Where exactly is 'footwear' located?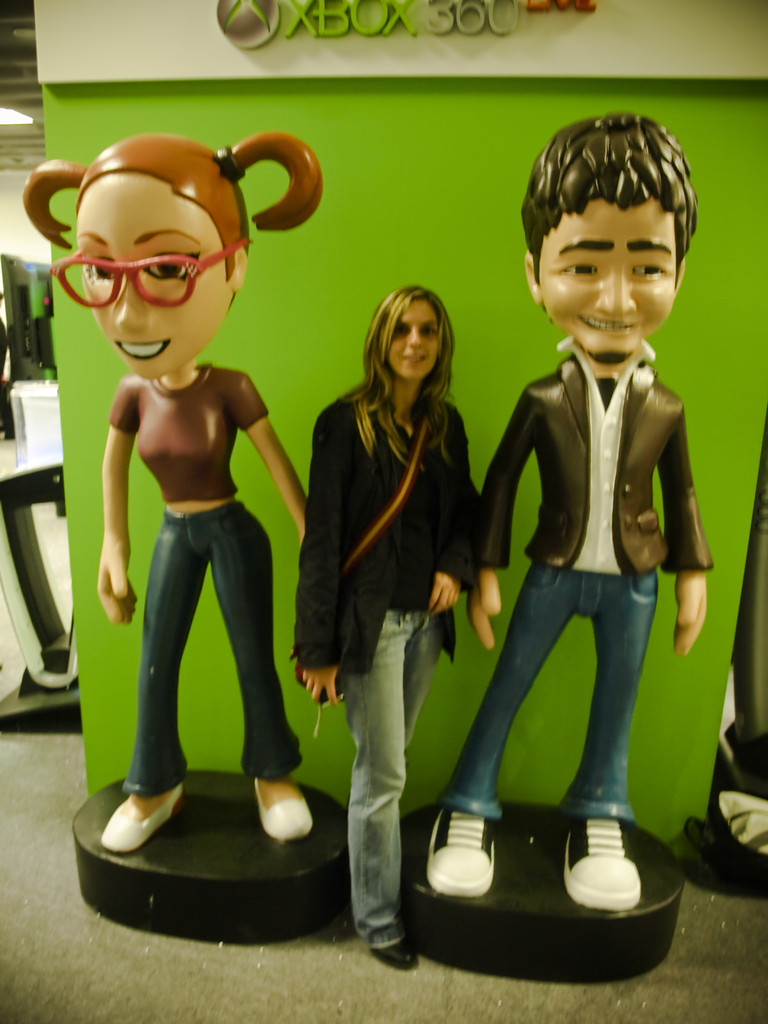
Its bounding box is 370,926,419,968.
